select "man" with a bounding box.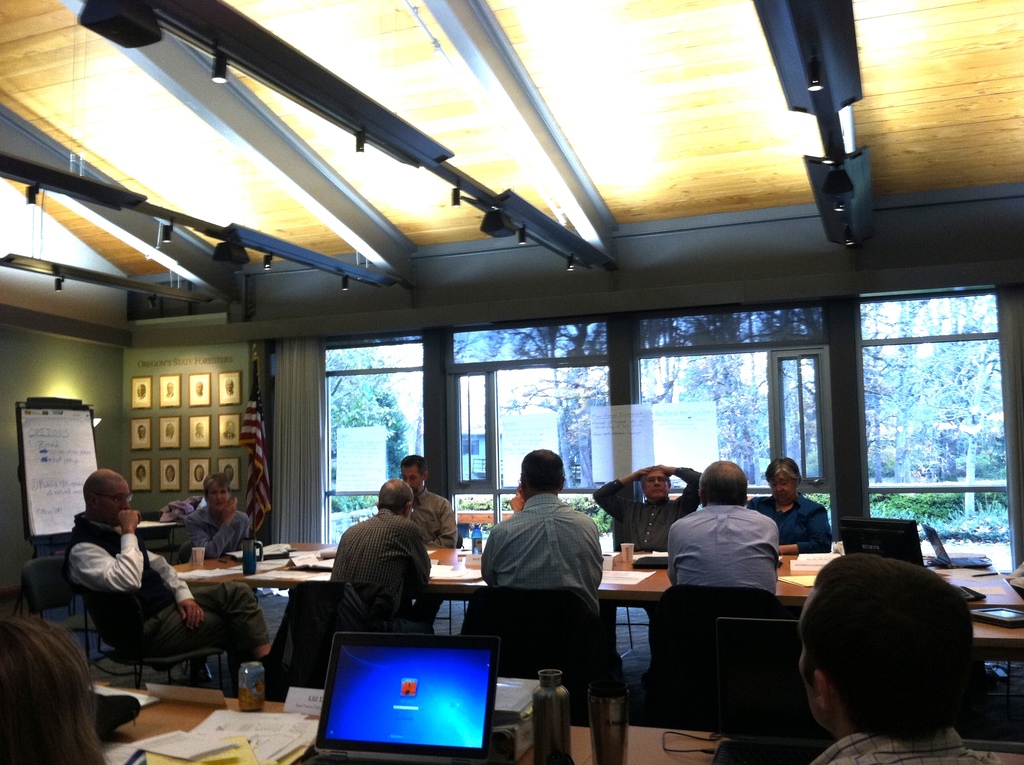
797:556:998:764.
